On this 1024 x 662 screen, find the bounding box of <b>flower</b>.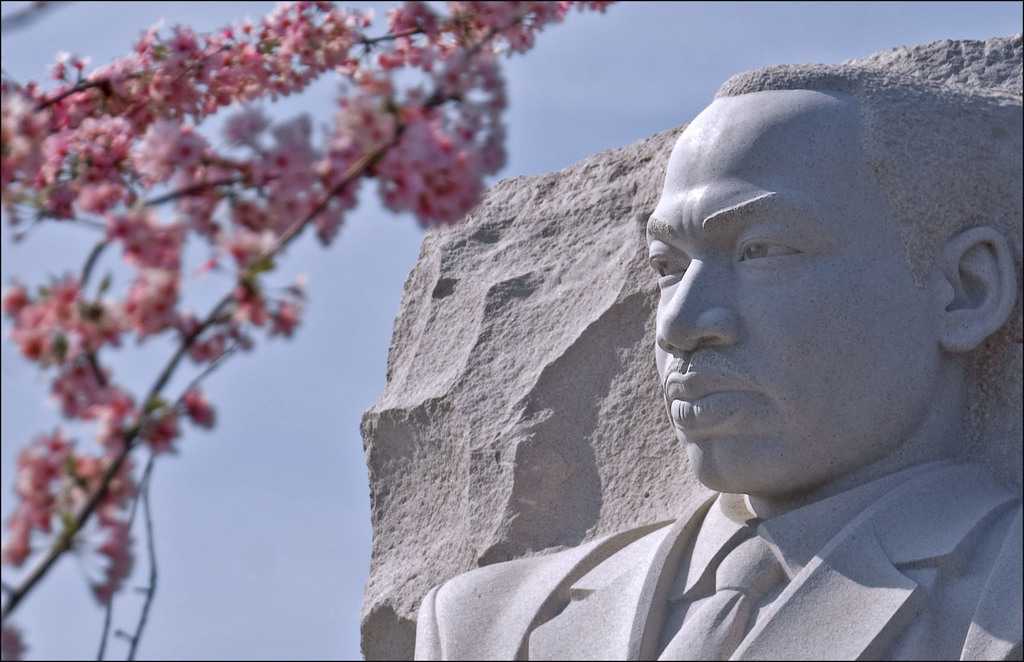
Bounding box: locate(263, 302, 303, 337).
